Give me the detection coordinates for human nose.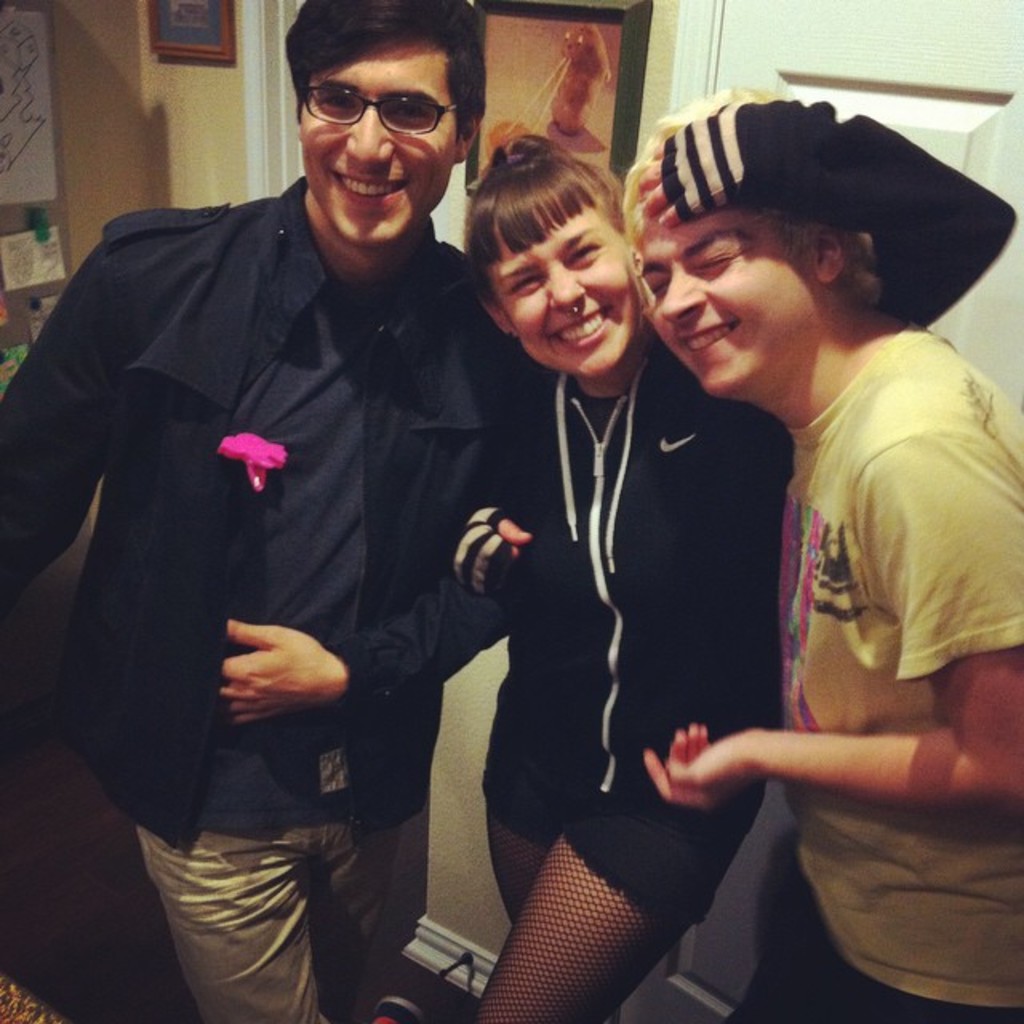
<box>546,270,589,302</box>.
